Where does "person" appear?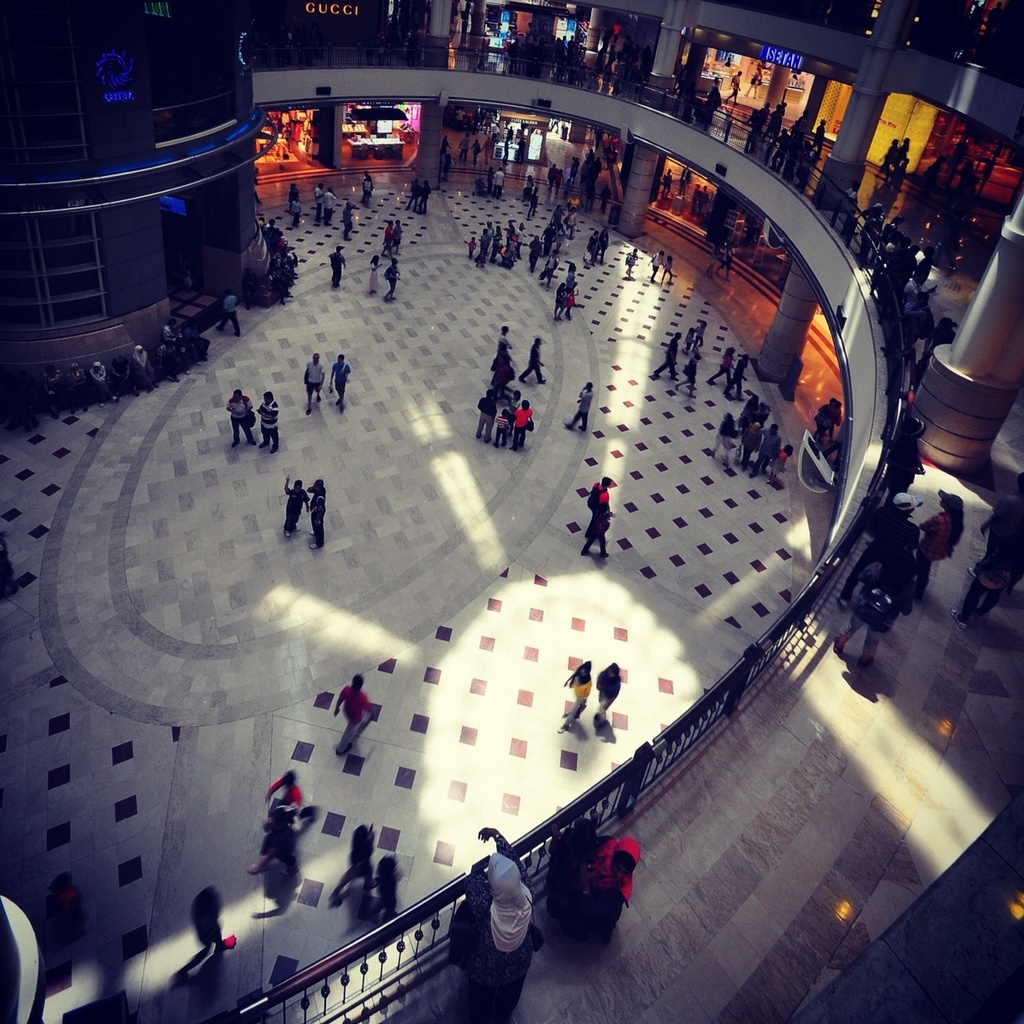
Appears at [721,69,745,106].
